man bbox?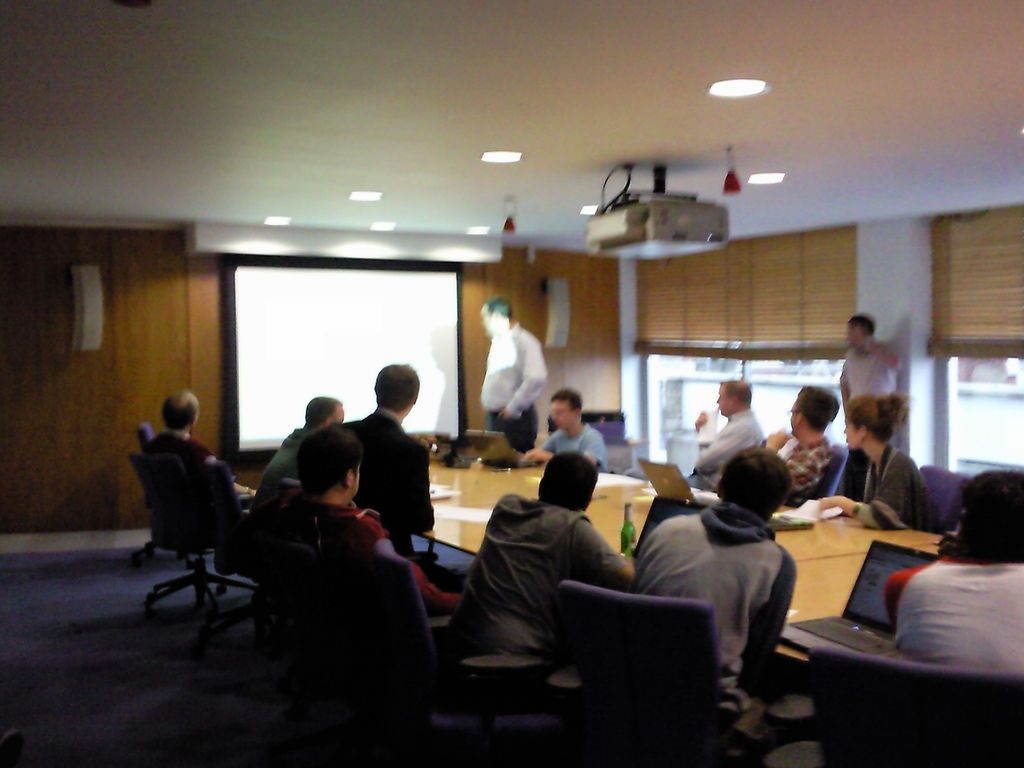
bbox(683, 378, 764, 488)
